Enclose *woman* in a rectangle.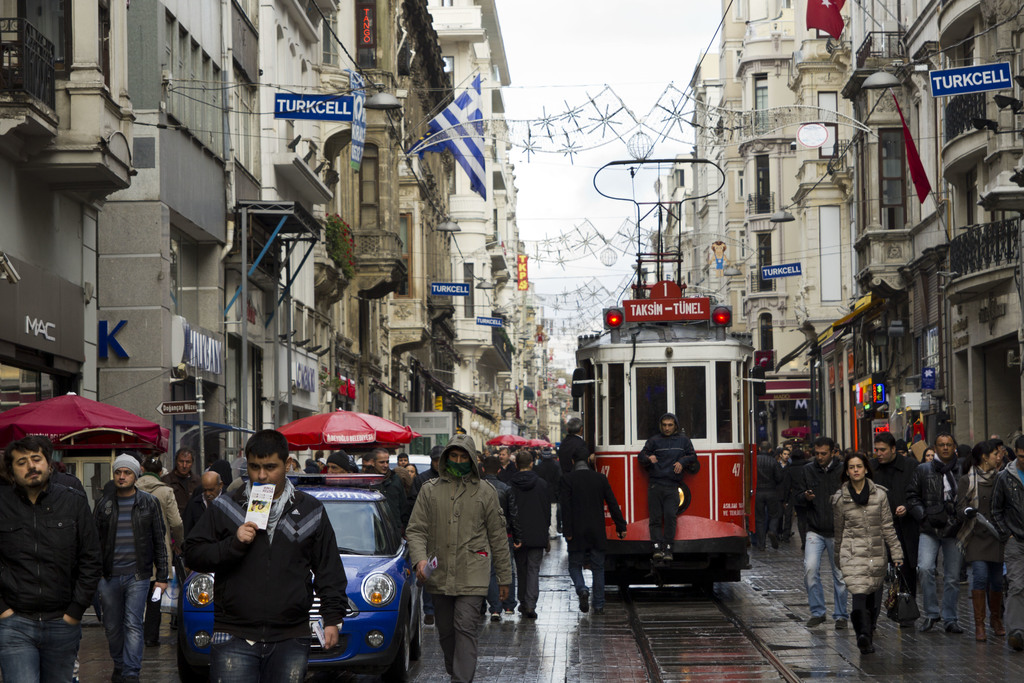
bbox=[131, 452, 184, 646].
